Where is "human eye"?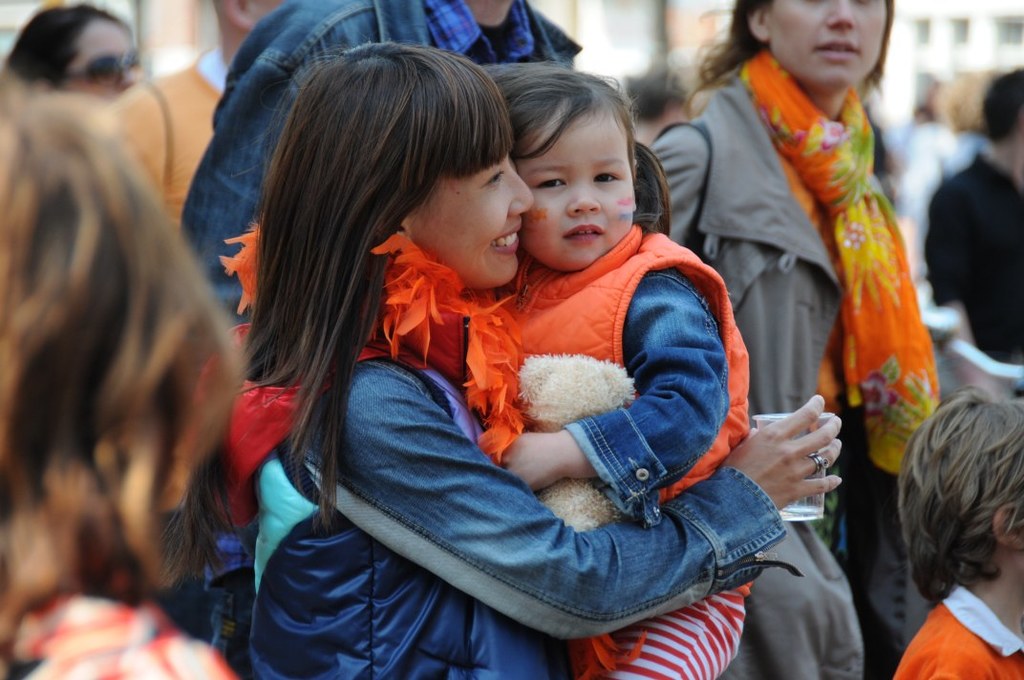
box=[588, 167, 620, 191].
